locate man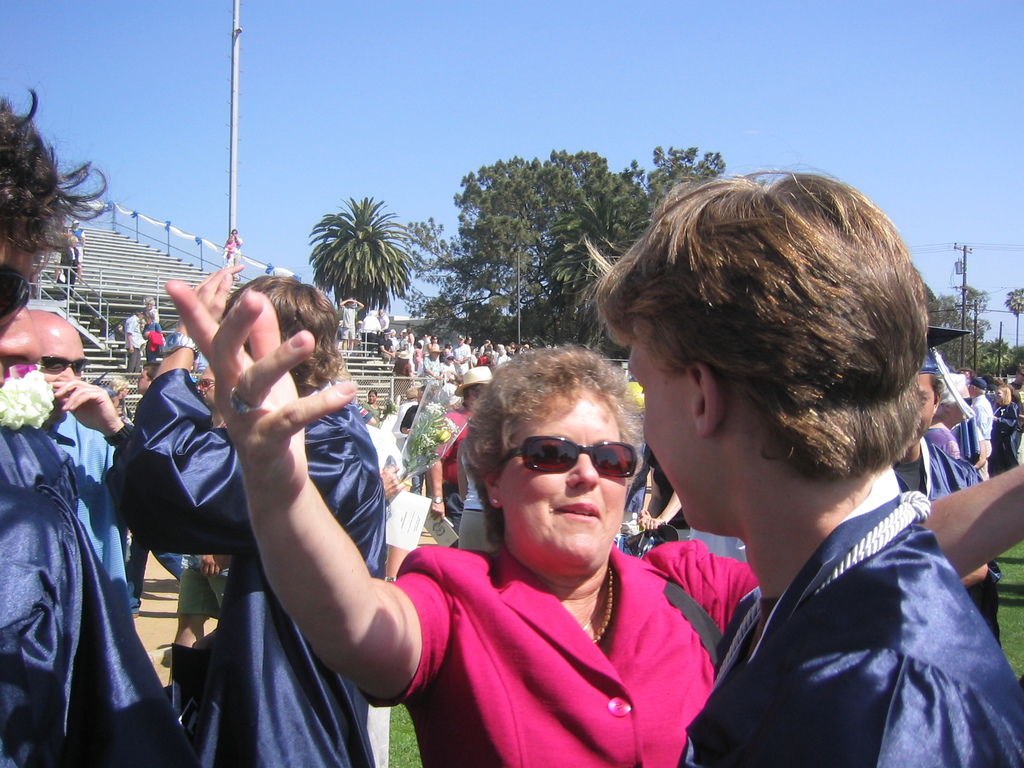
881, 348, 1006, 645
